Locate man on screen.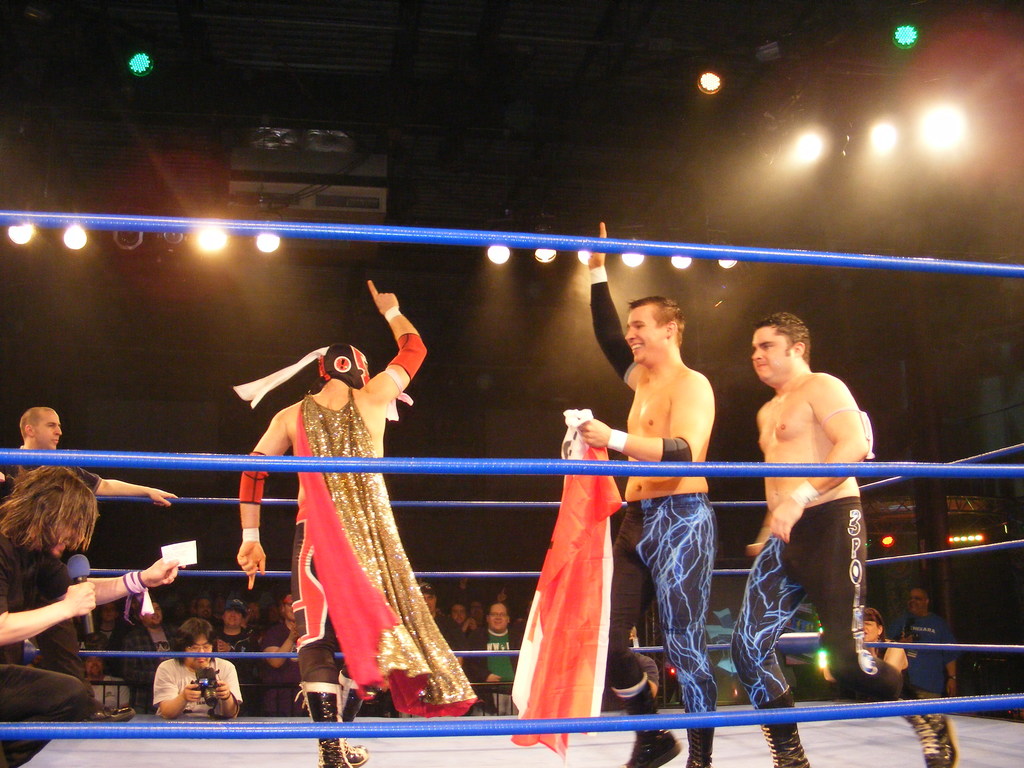
On screen at 255 590 314 718.
